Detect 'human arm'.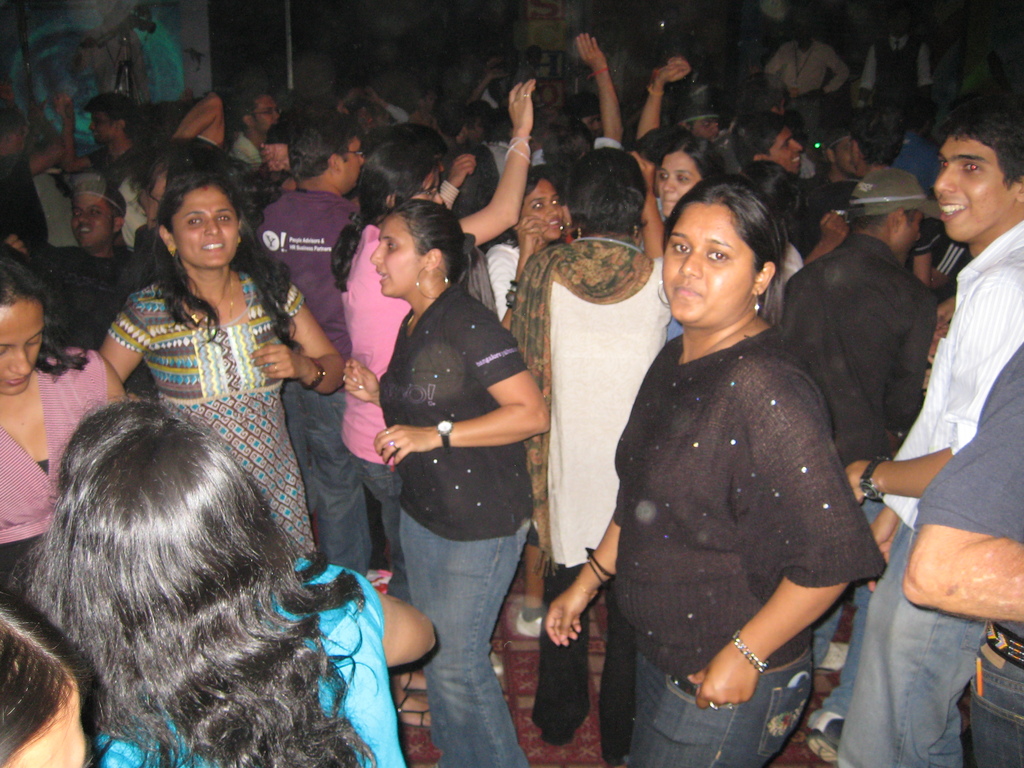
Detected at crop(680, 362, 853, 712).
